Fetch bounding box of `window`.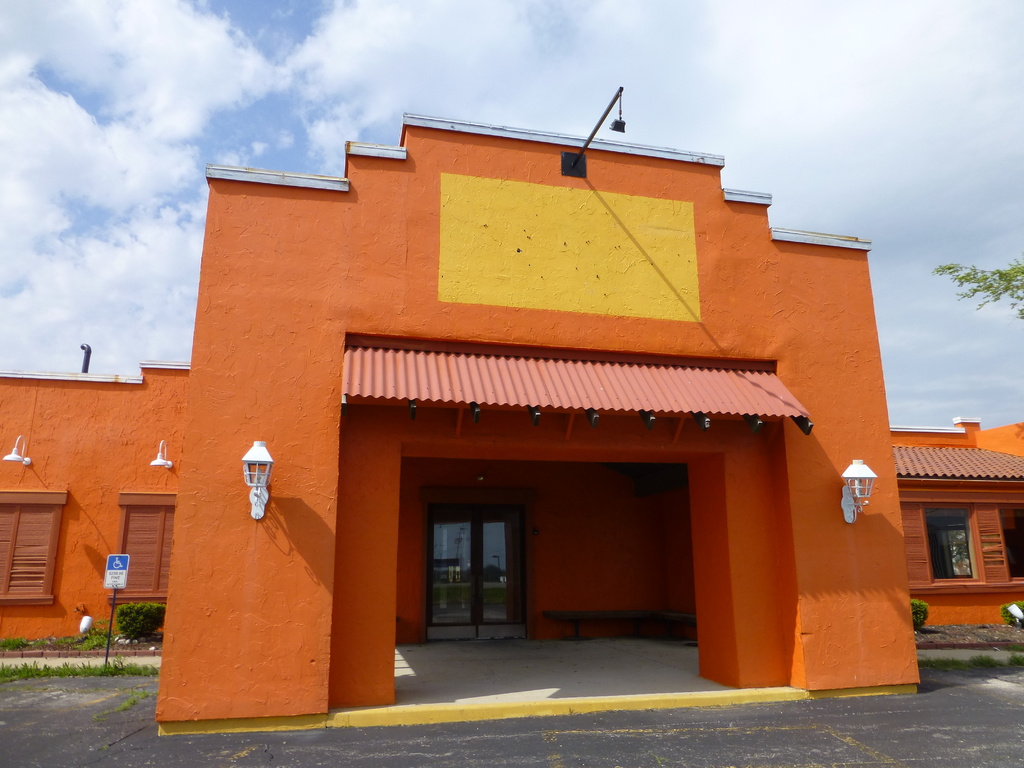
Bbox: {"left": 117, "top": 502, "right": 175, "bottom": 590}.
